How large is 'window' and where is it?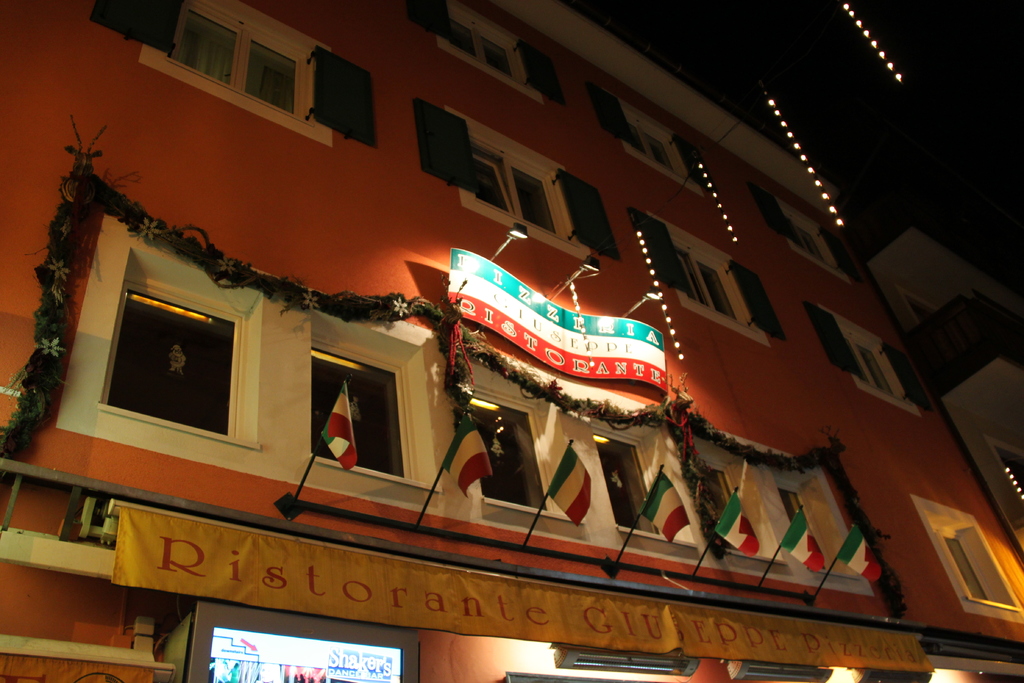
Bounding box: Rect(115, 291, 241, 436).
